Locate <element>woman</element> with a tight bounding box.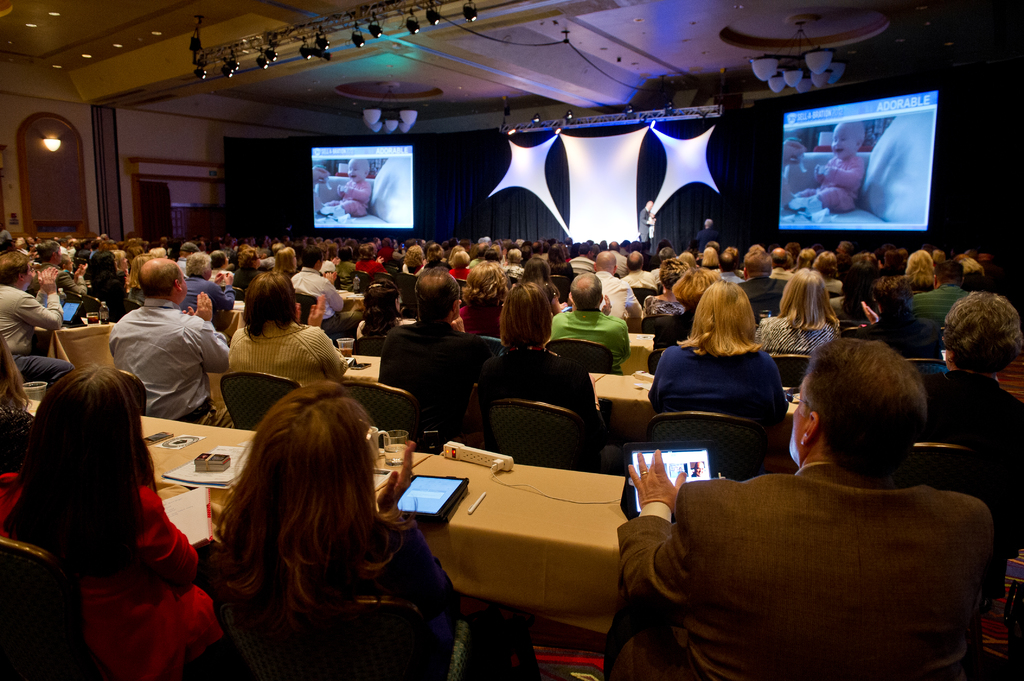
l=236, t=238, r=264, b=269.
